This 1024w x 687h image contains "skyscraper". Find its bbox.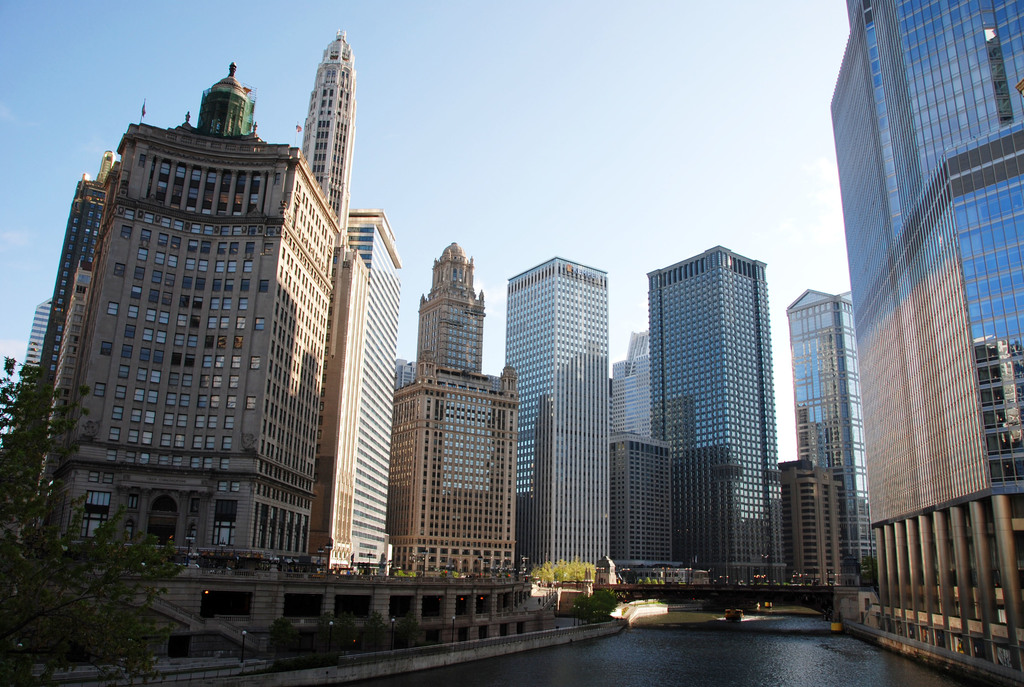
<bbox>783, 292, 878, 590</bbox>.
